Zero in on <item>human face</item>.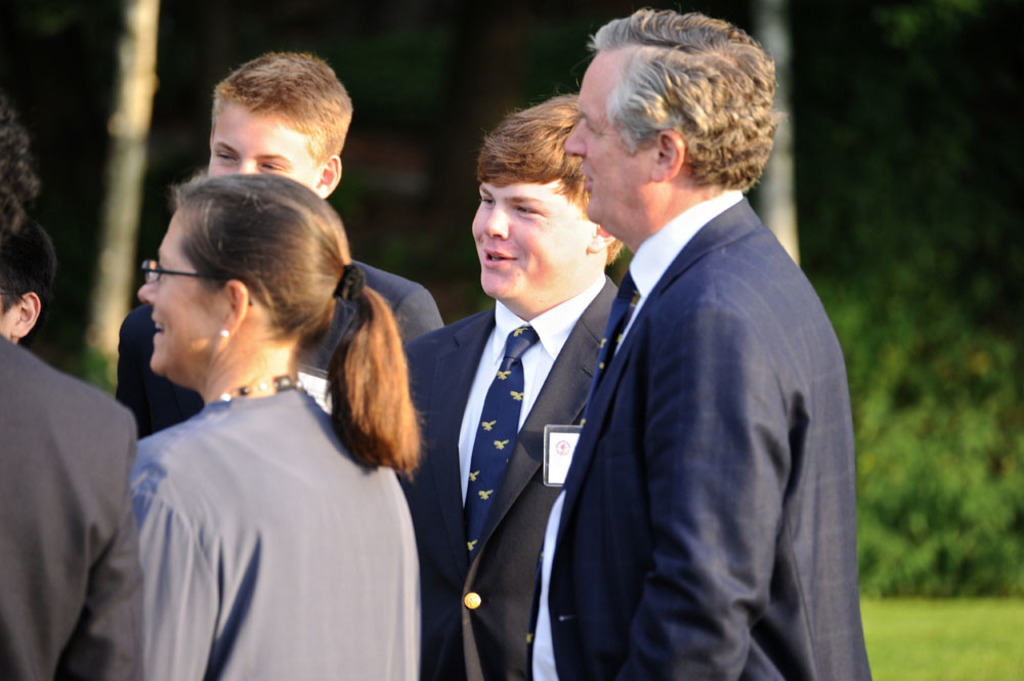
Zeroed in: locate(205, 101, 317, 175).
